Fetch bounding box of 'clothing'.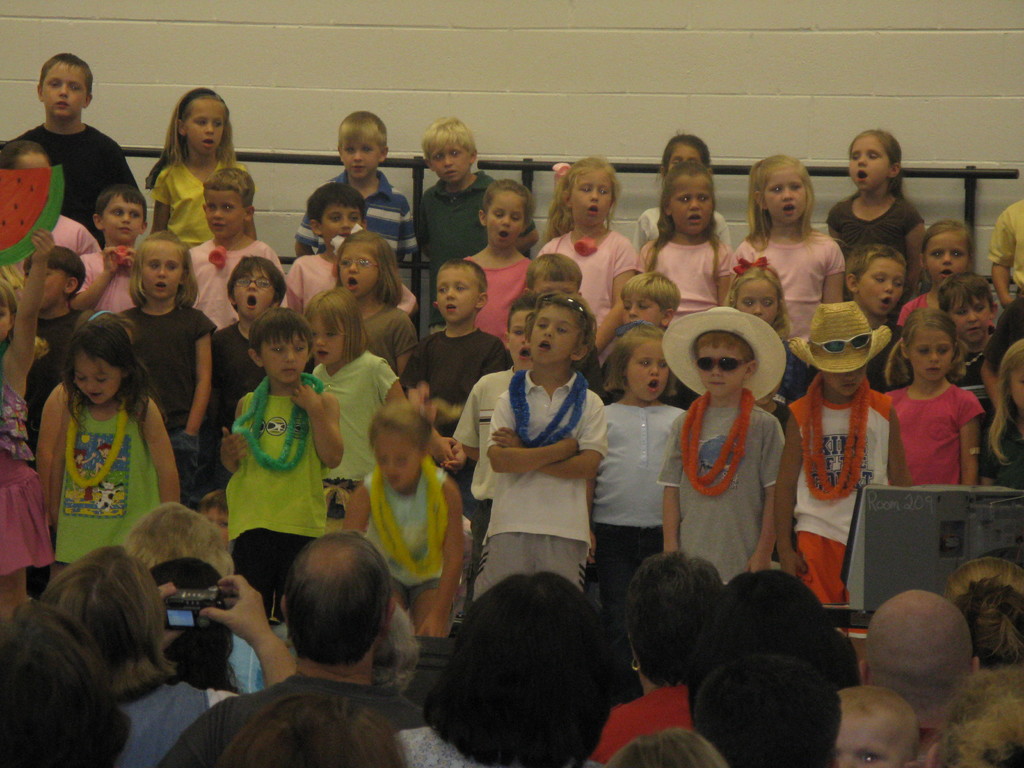
Bbox: left=52, top=385, right=156, bottom=579.
